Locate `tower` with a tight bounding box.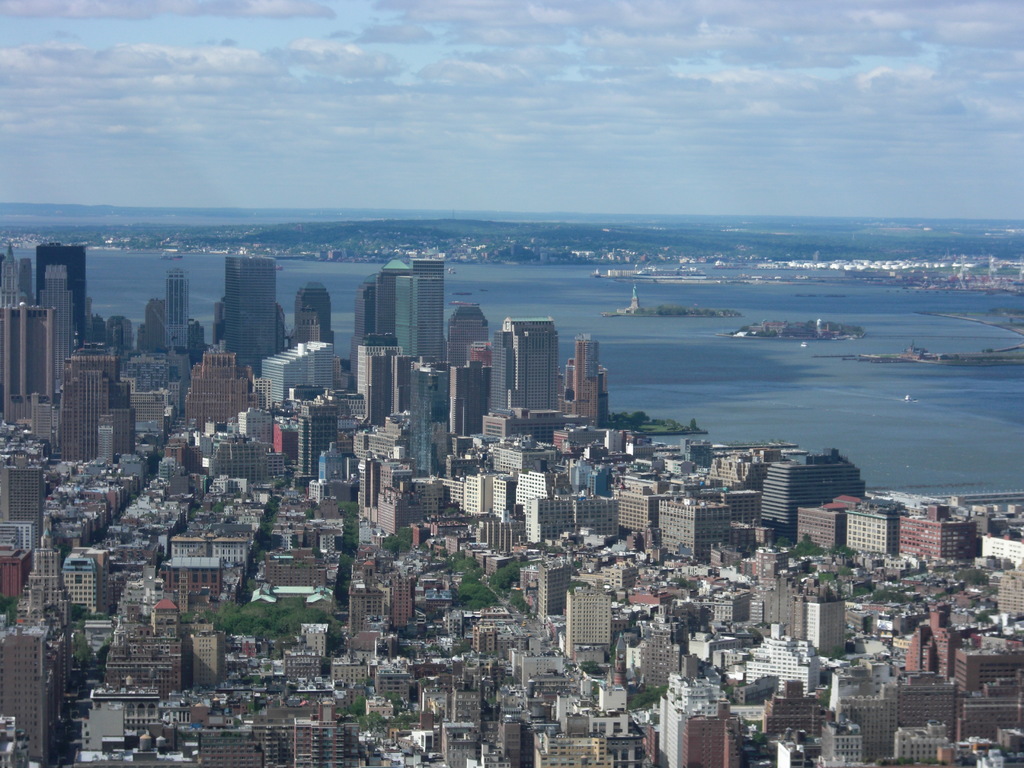
Rect(1, 239, 91, 410).
